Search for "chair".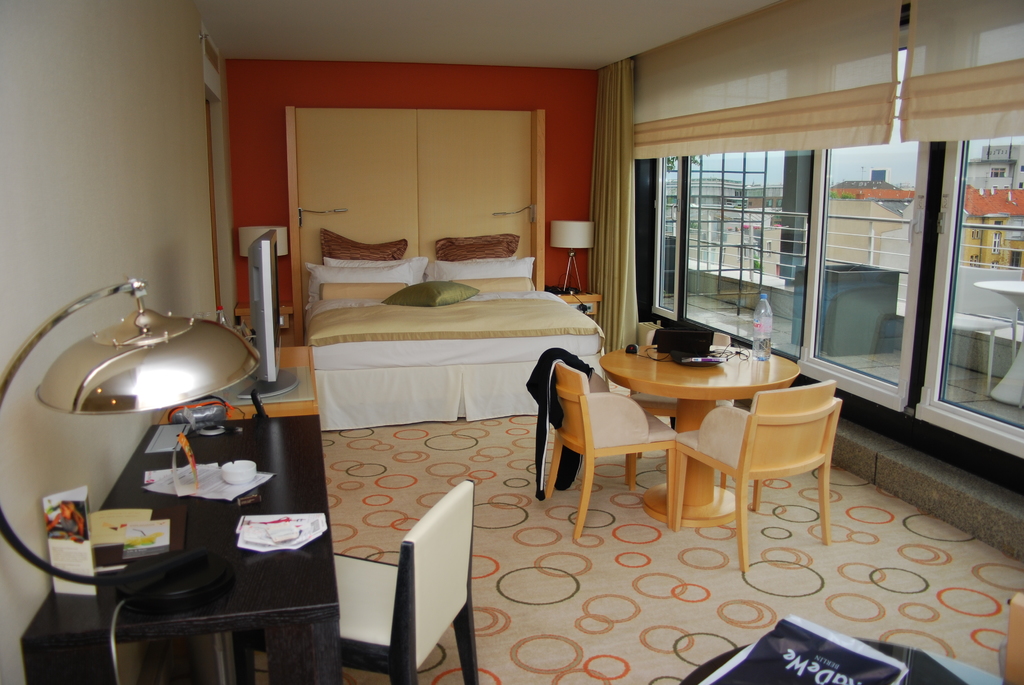
Found at pyautogui.locateOnScreen(539, 357, 675, 542).
